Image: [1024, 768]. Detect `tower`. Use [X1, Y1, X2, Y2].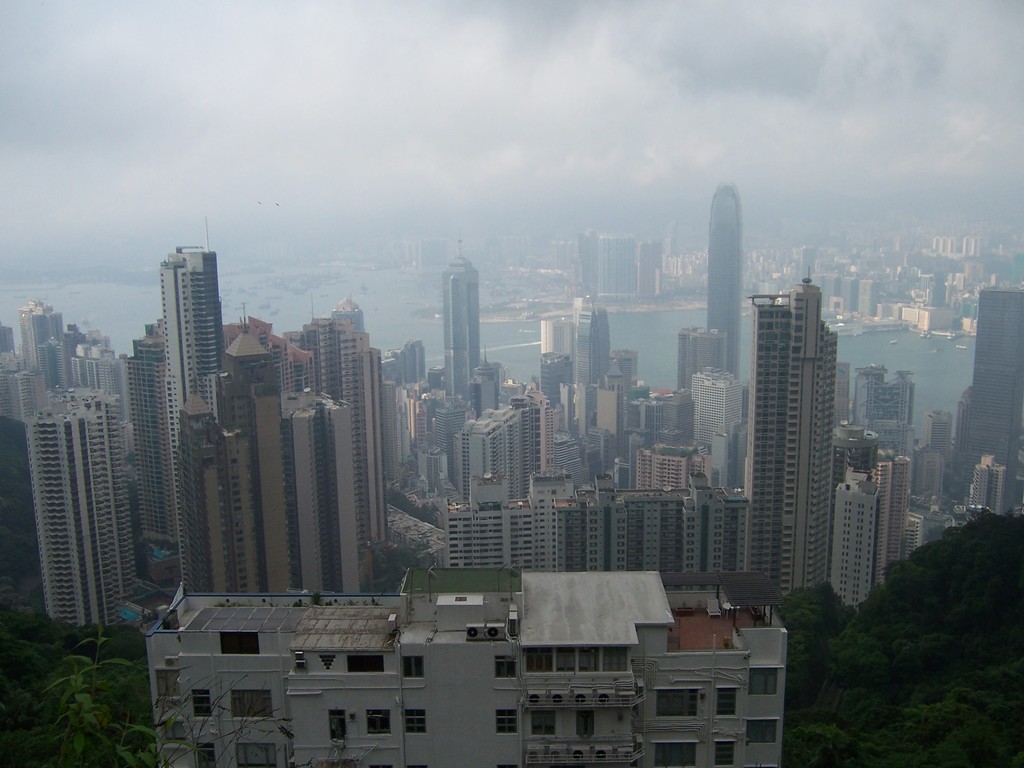
[594, 230, 642, 303].
